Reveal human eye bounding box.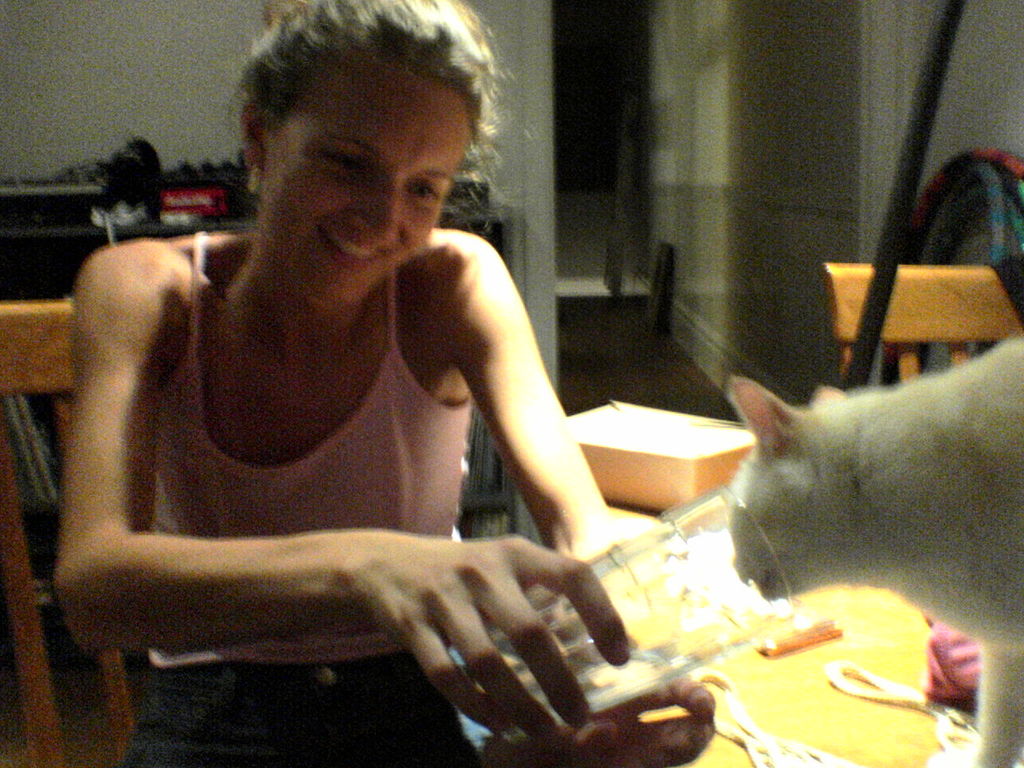
Revealed: bbox=(405, 170, 450, 207).
